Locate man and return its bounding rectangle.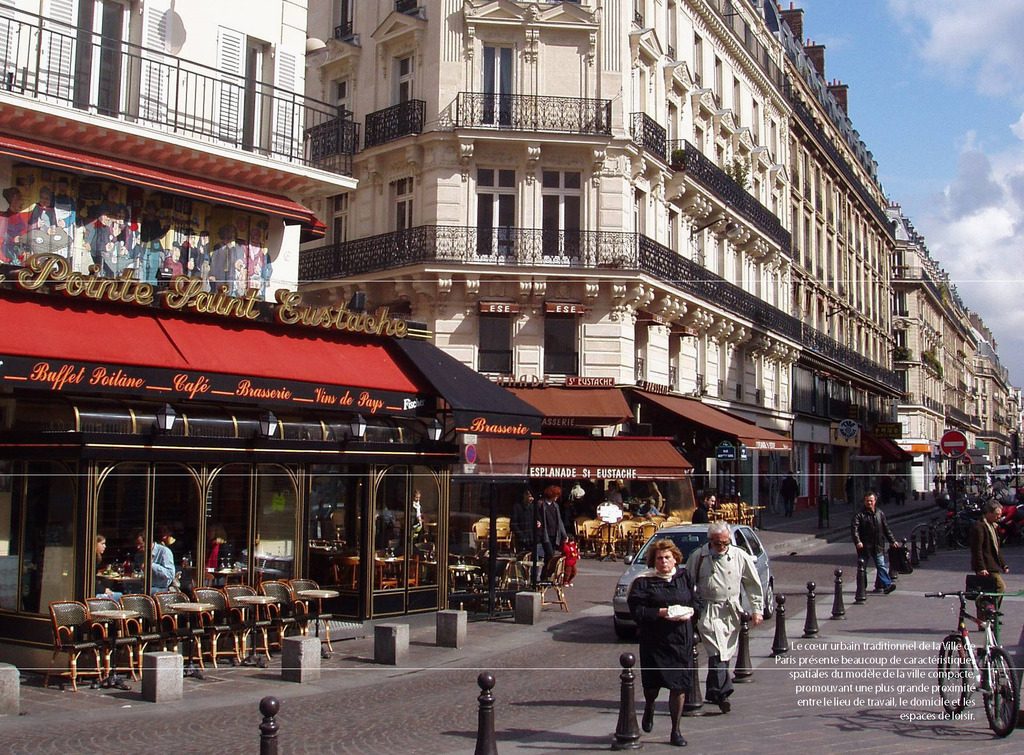
pyautogui.locateOnScreen(970, 500, 1012, 630).
